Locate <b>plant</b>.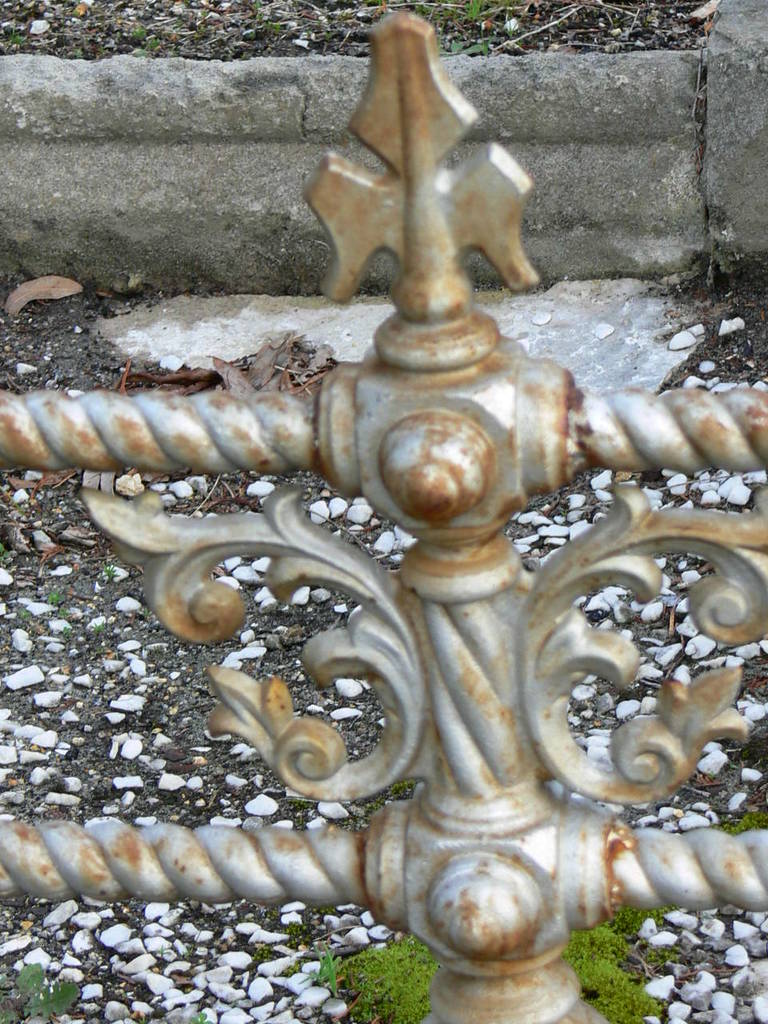
Bounding box: region(330, 945, 430, 1022).
